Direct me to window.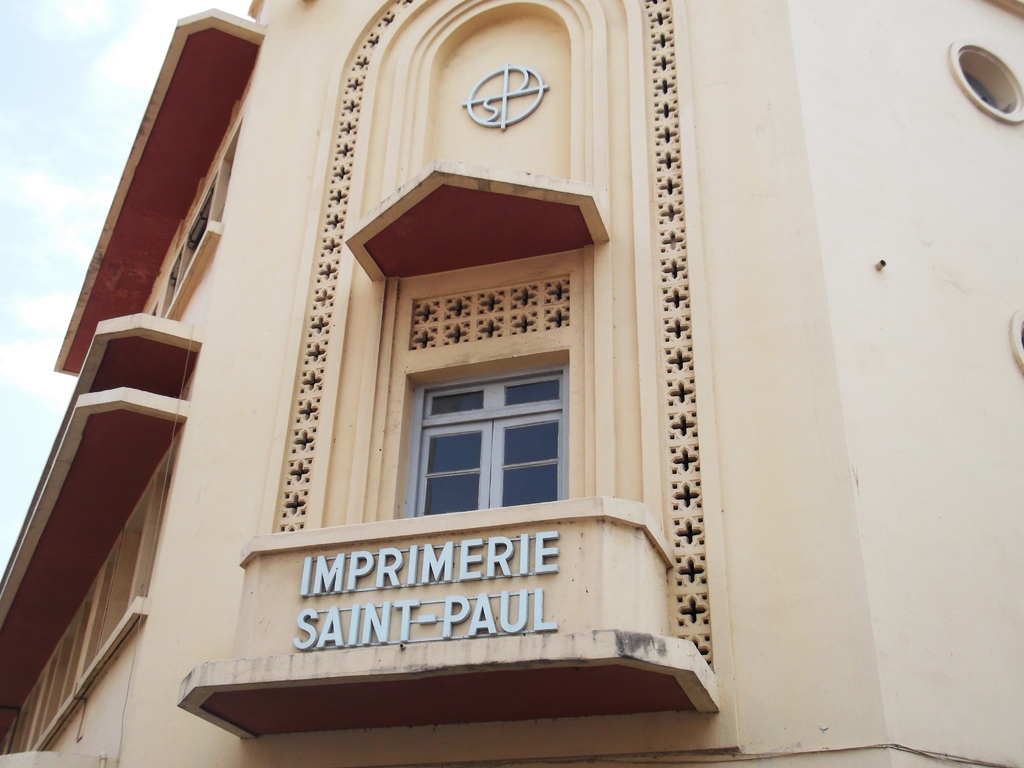
Direction: bbox(943, 40, 1023, 124).
